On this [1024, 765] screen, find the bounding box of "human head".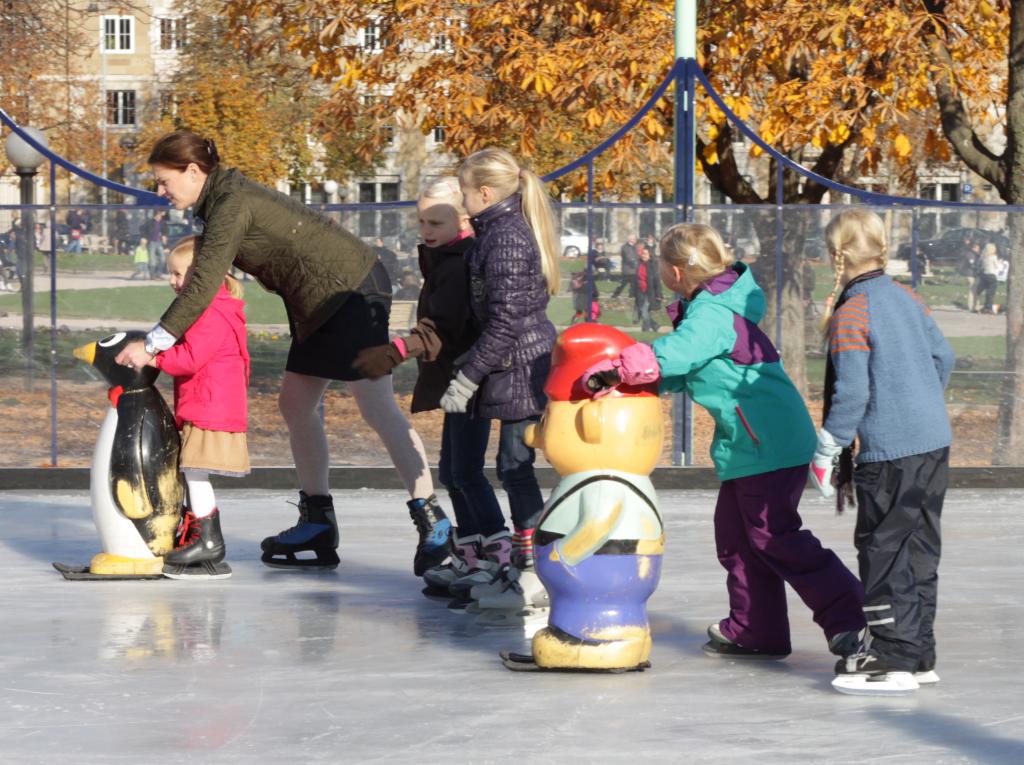
Bounding box: box(457, 150, 518, 218).
